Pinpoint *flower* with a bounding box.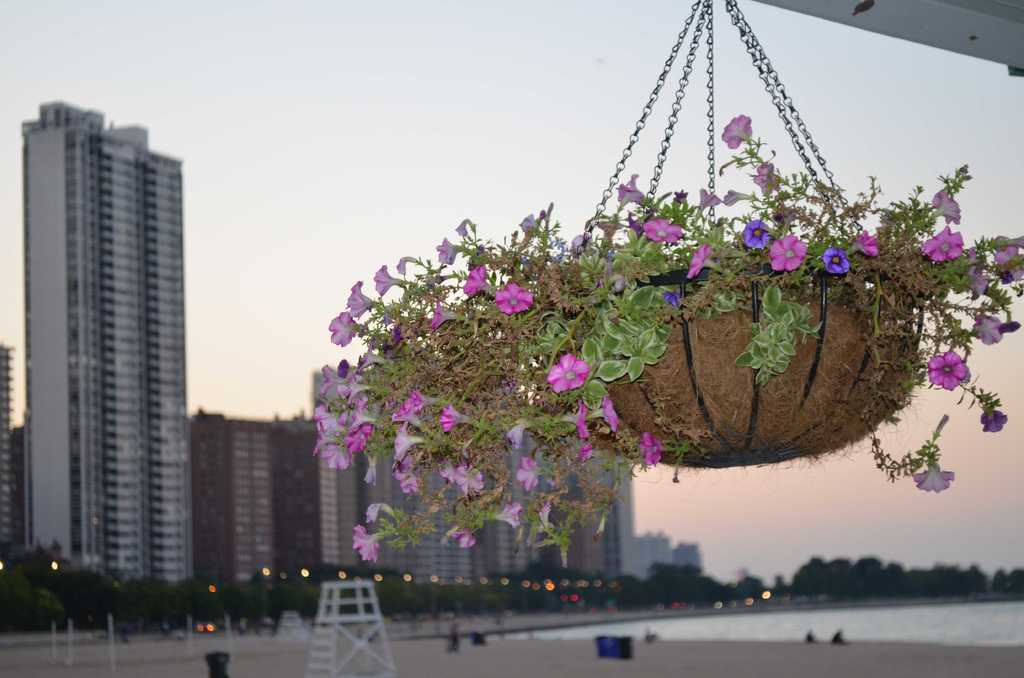
[x1=690, y1=244, x2=715, y2=277].
